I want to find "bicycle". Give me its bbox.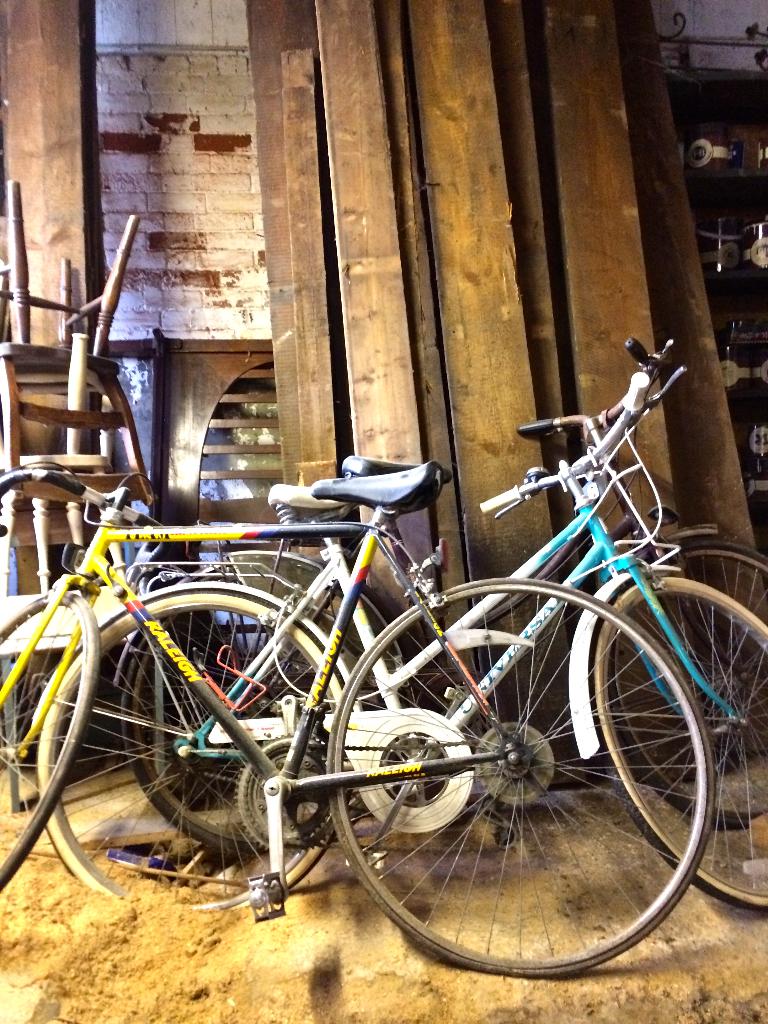
box=[19, 449, 767, 913].
